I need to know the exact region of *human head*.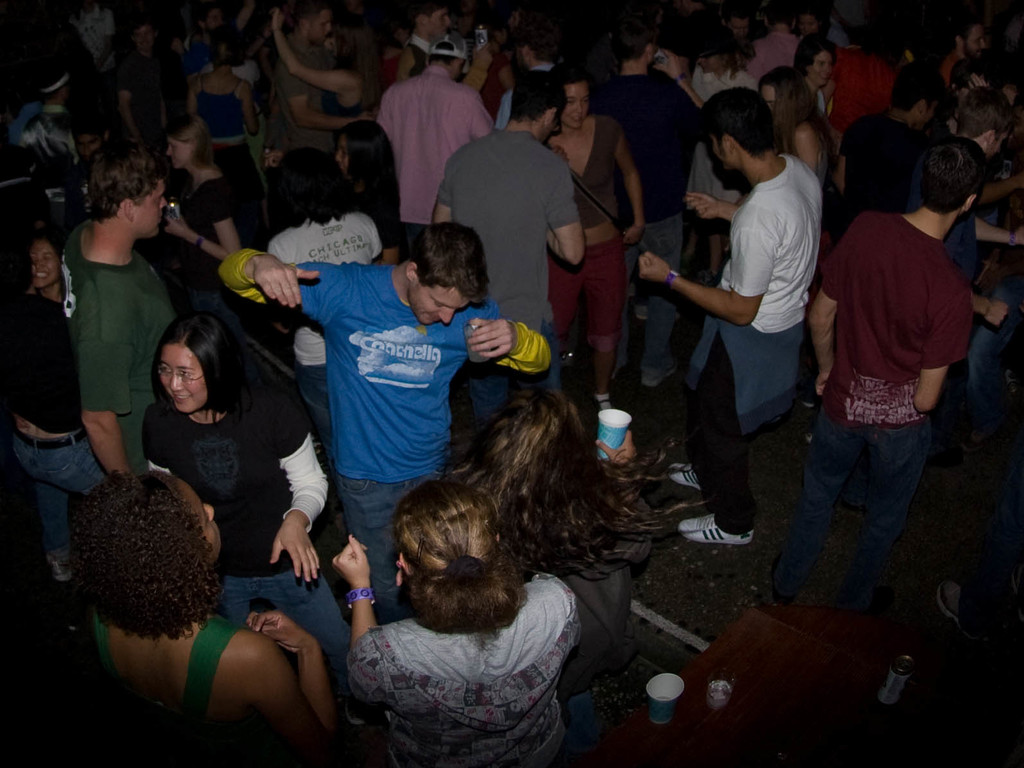
Region: <bbox>475, 382, 598, 538</bbox>.
